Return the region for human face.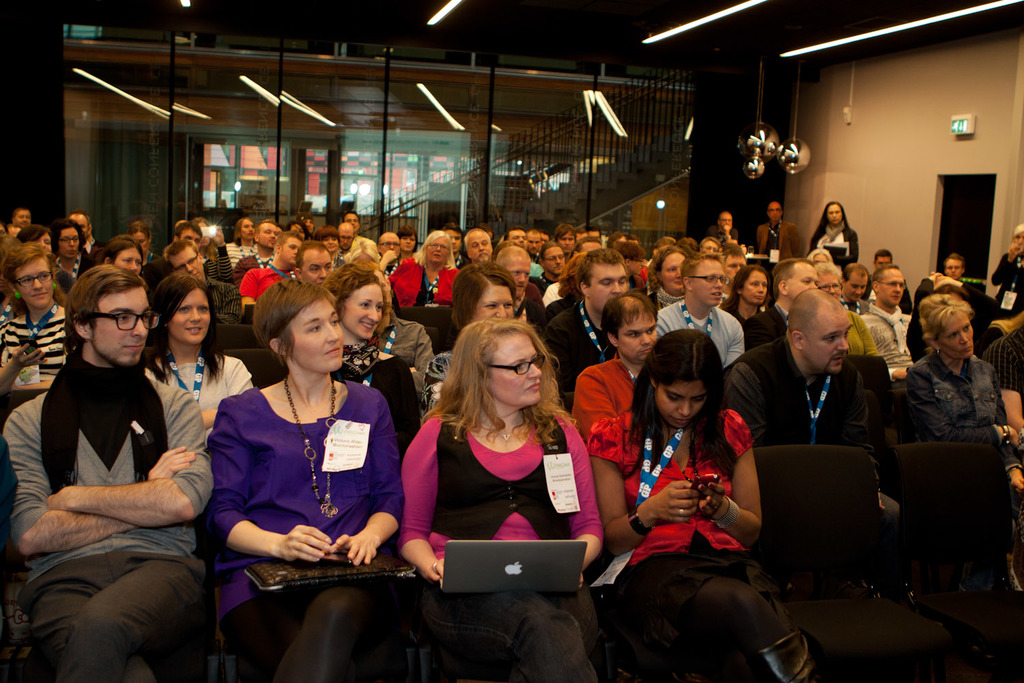
x1=180, y1=228, x2=199, y2=245.
